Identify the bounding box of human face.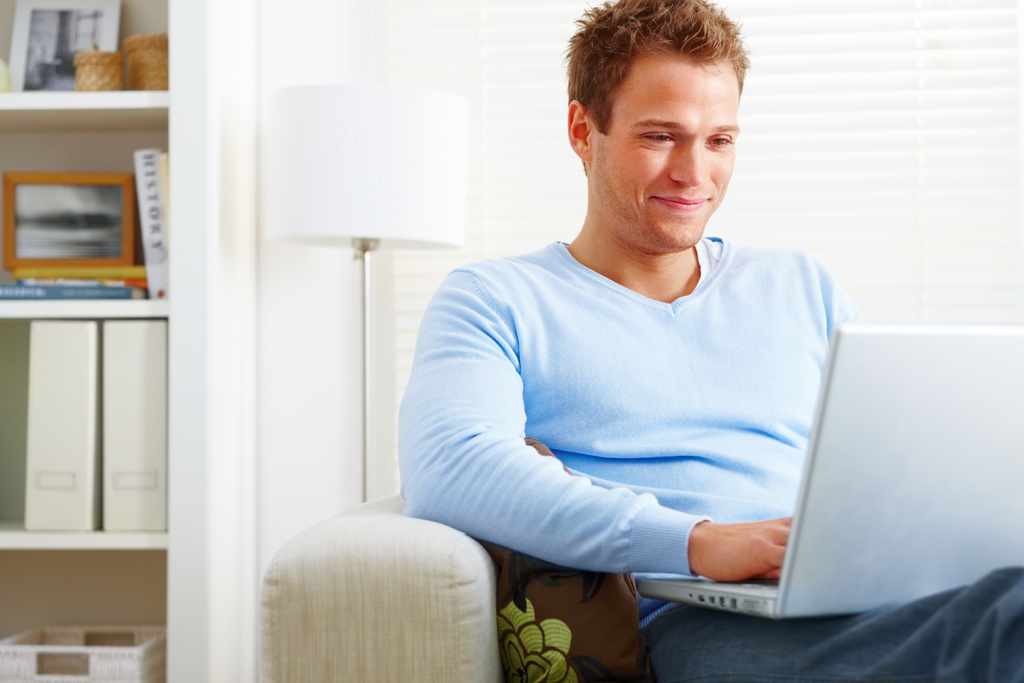
(x1=592, y1=49, x2=740, y2=252).
